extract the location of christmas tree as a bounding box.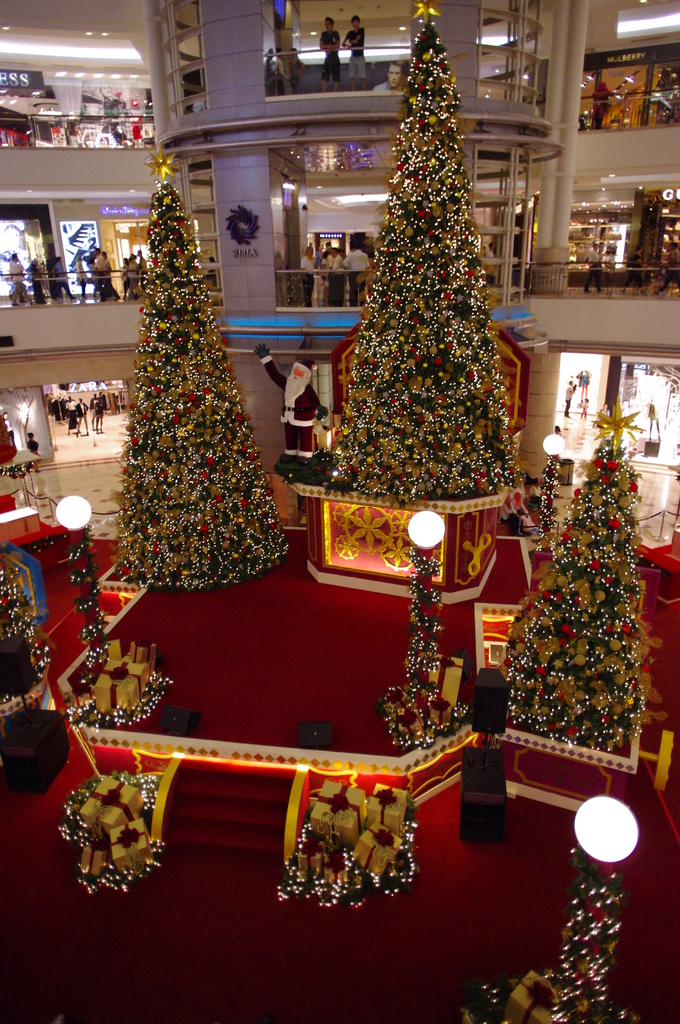
rect(60, 526, 120, 699).
